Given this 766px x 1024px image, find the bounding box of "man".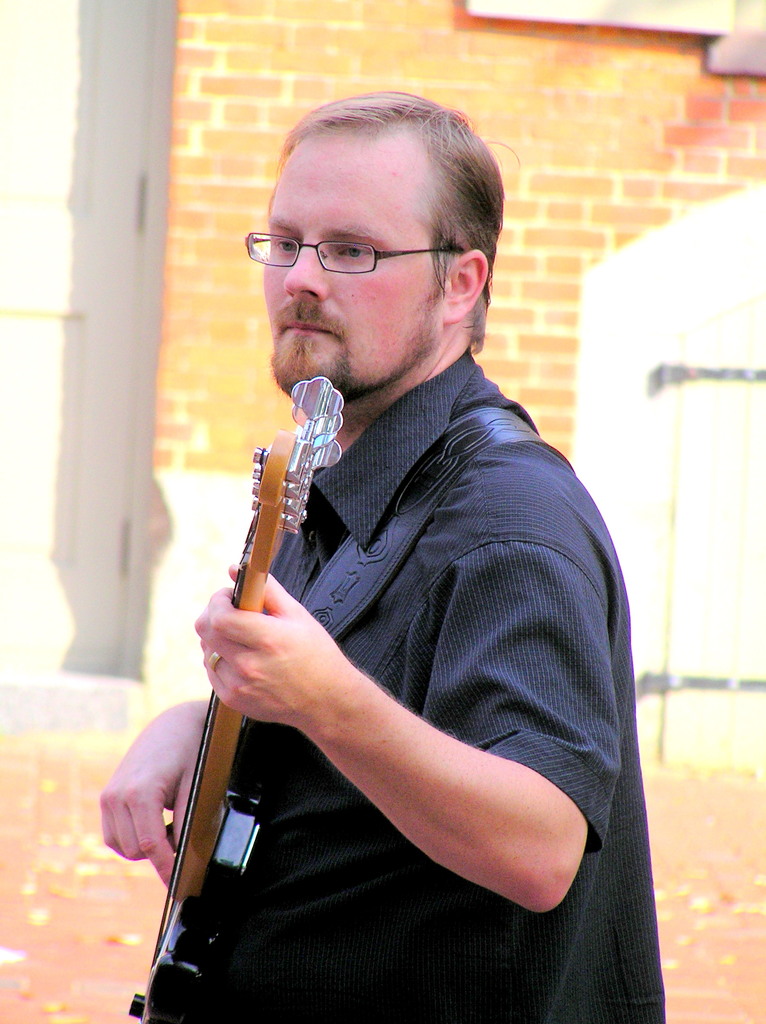
{"x1": 149, "y1": 77, "x2": 673, "y2": 1020}.
